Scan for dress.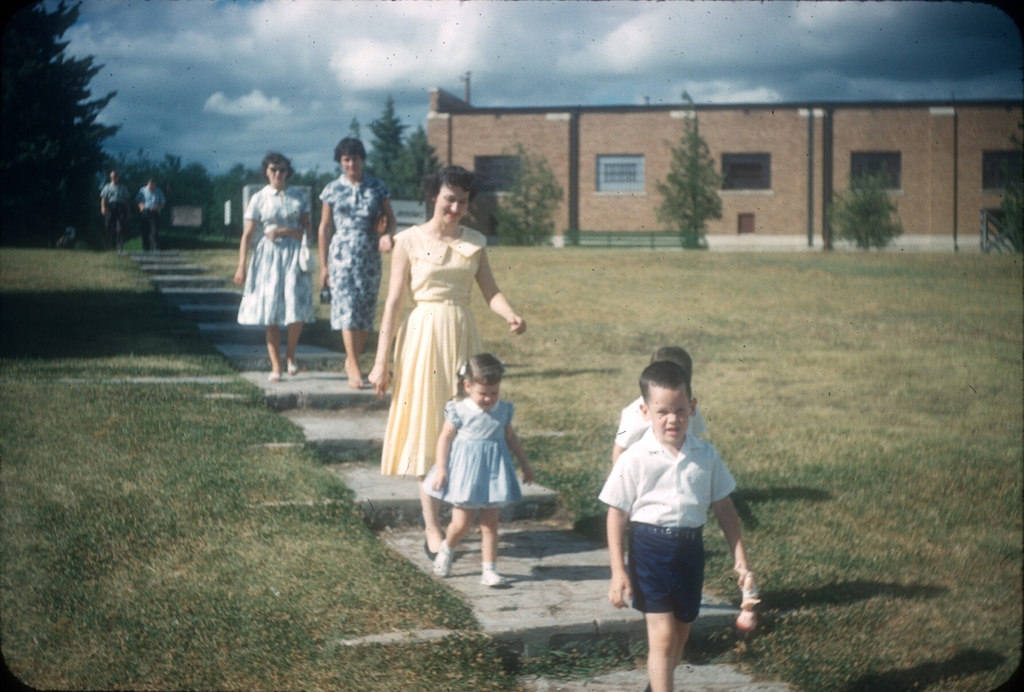
Scan result: left=376, top=227, right=486, bottom=480.
